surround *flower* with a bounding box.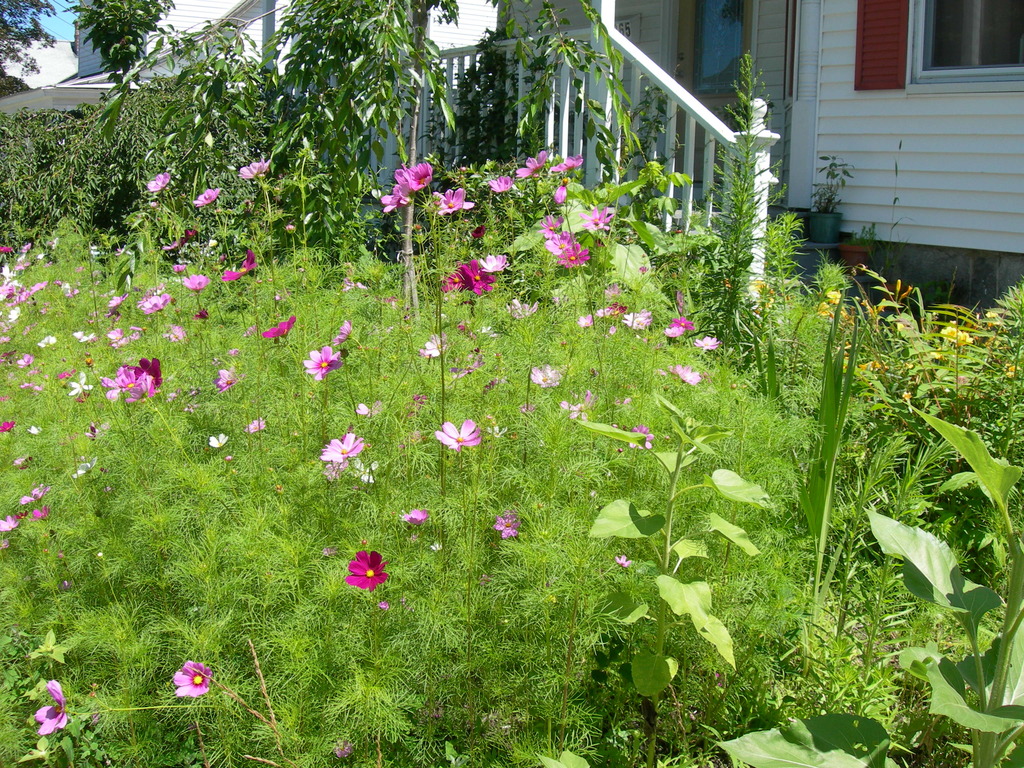
bbox(344, 550, 385, 589).
